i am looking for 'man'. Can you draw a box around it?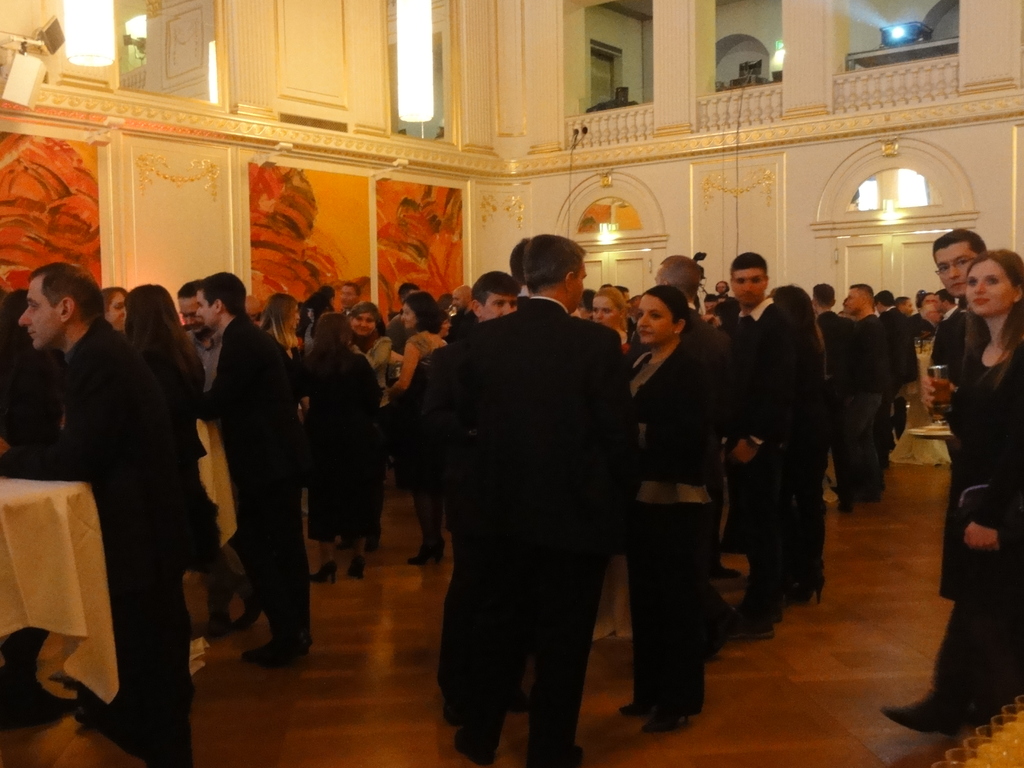
Sure, the bounding box is detection(344, 278, 361, 314).
